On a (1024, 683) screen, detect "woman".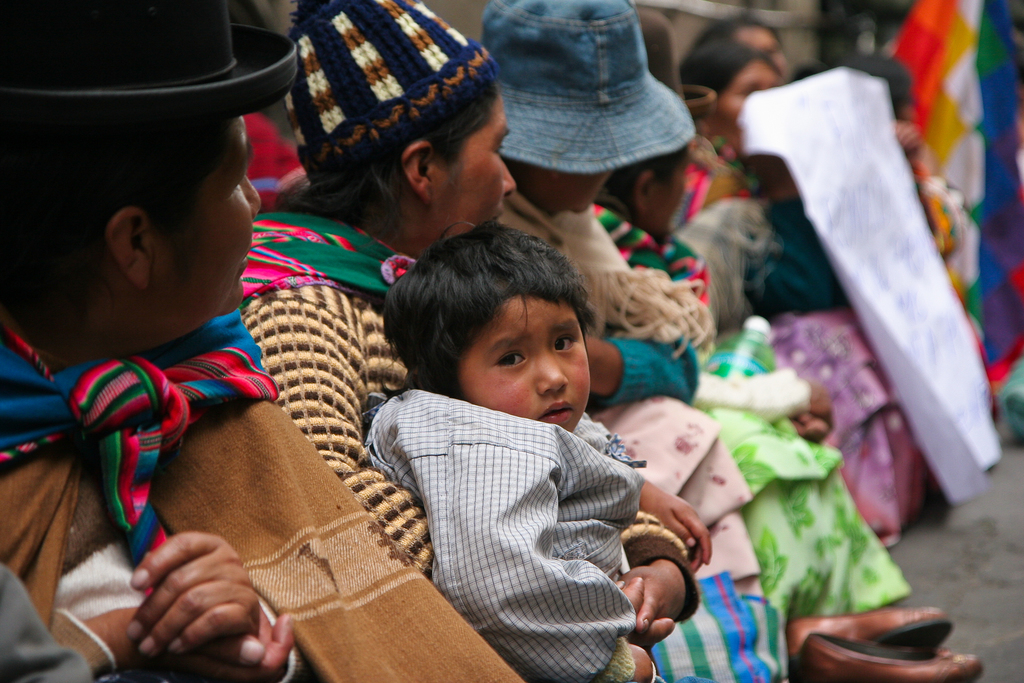
675, 35, 938, 557.
